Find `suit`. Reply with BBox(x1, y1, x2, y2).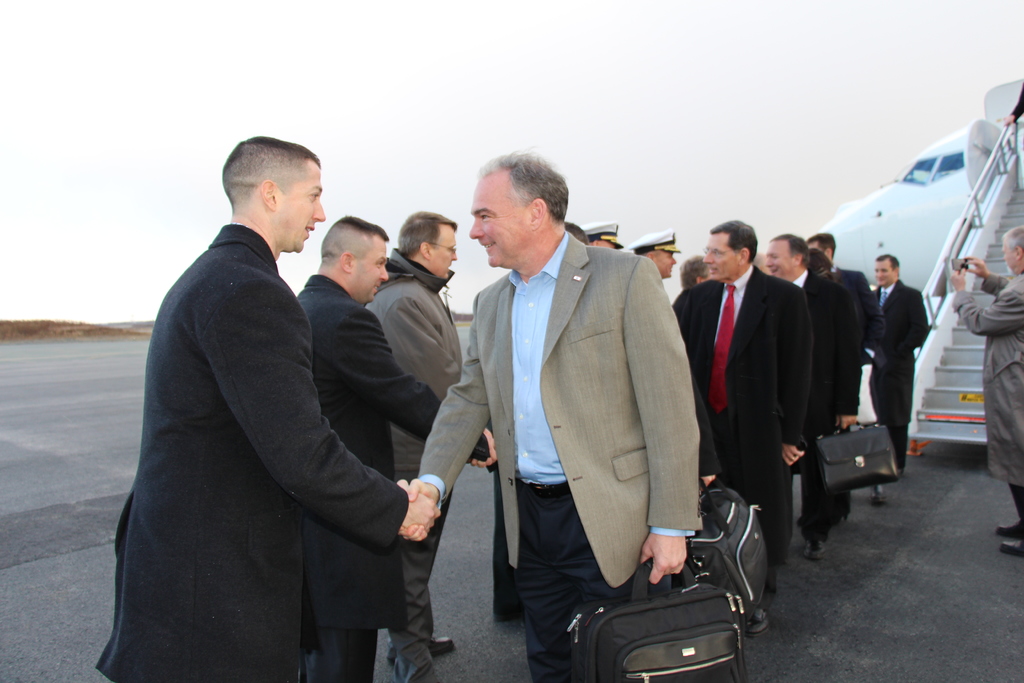
BBox(866, 279, 926, 471).
